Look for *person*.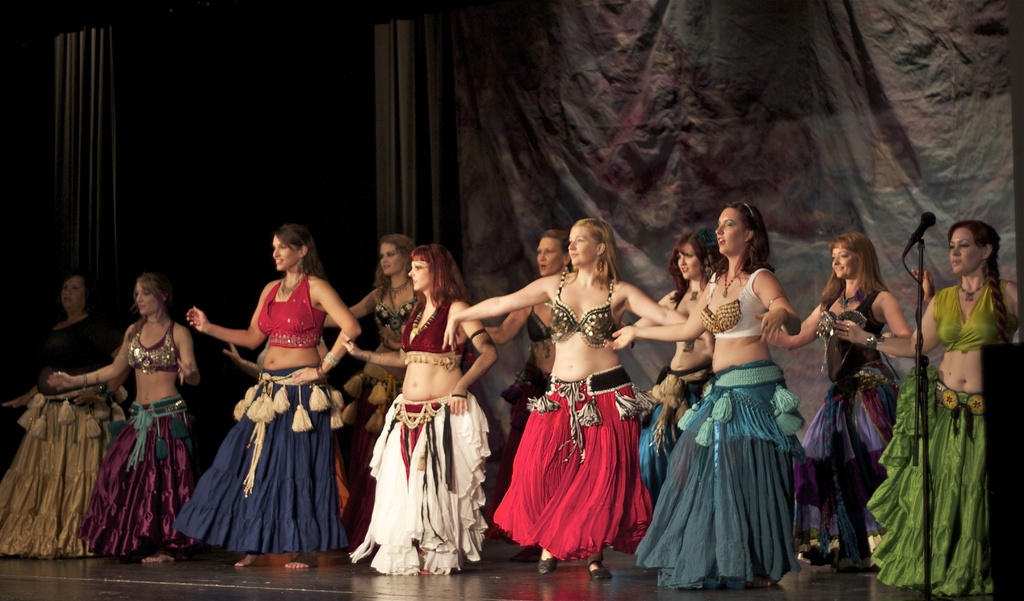
Found: select_region(601, 195, 803, 600).
